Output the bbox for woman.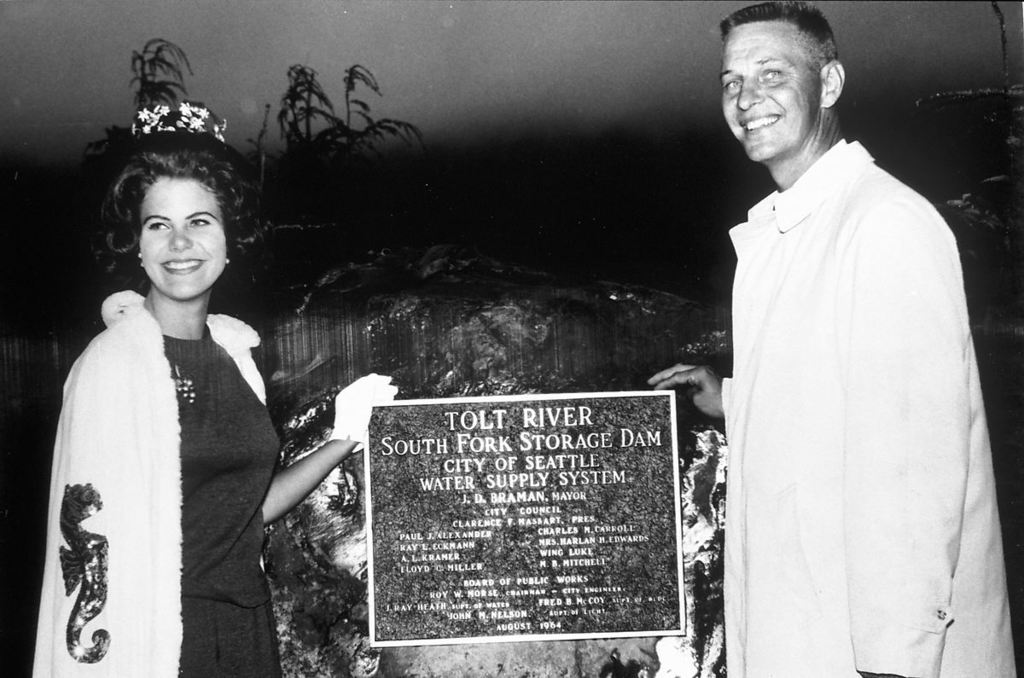
box(53, 107, 380, 677).
